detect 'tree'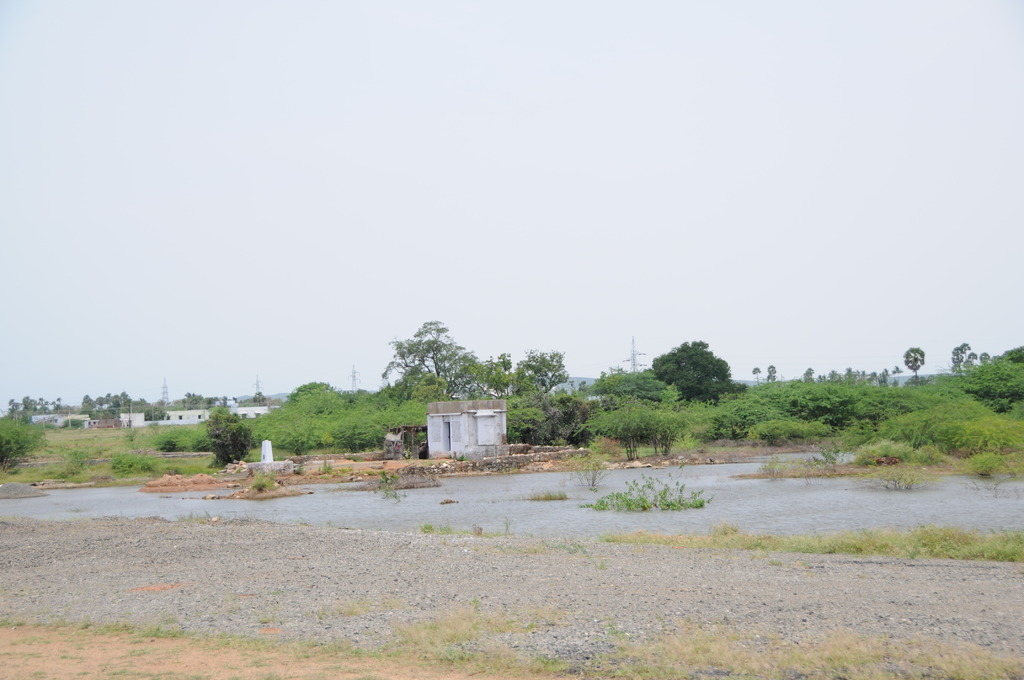
bbox=(376, 322, 483, 400)
